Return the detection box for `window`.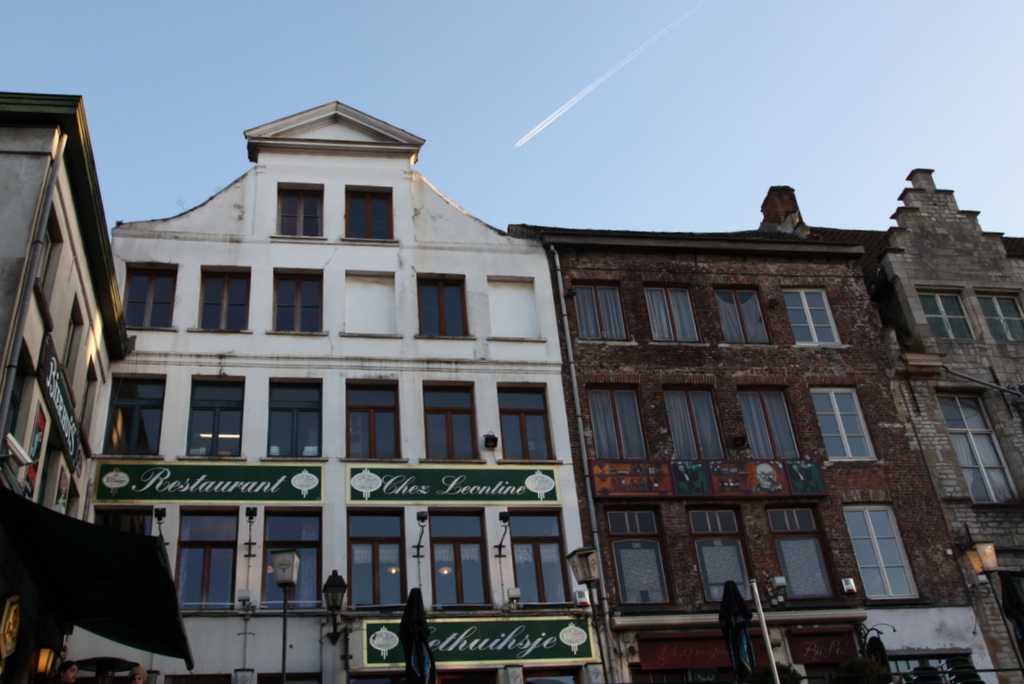
434, 510, 491, 605.
